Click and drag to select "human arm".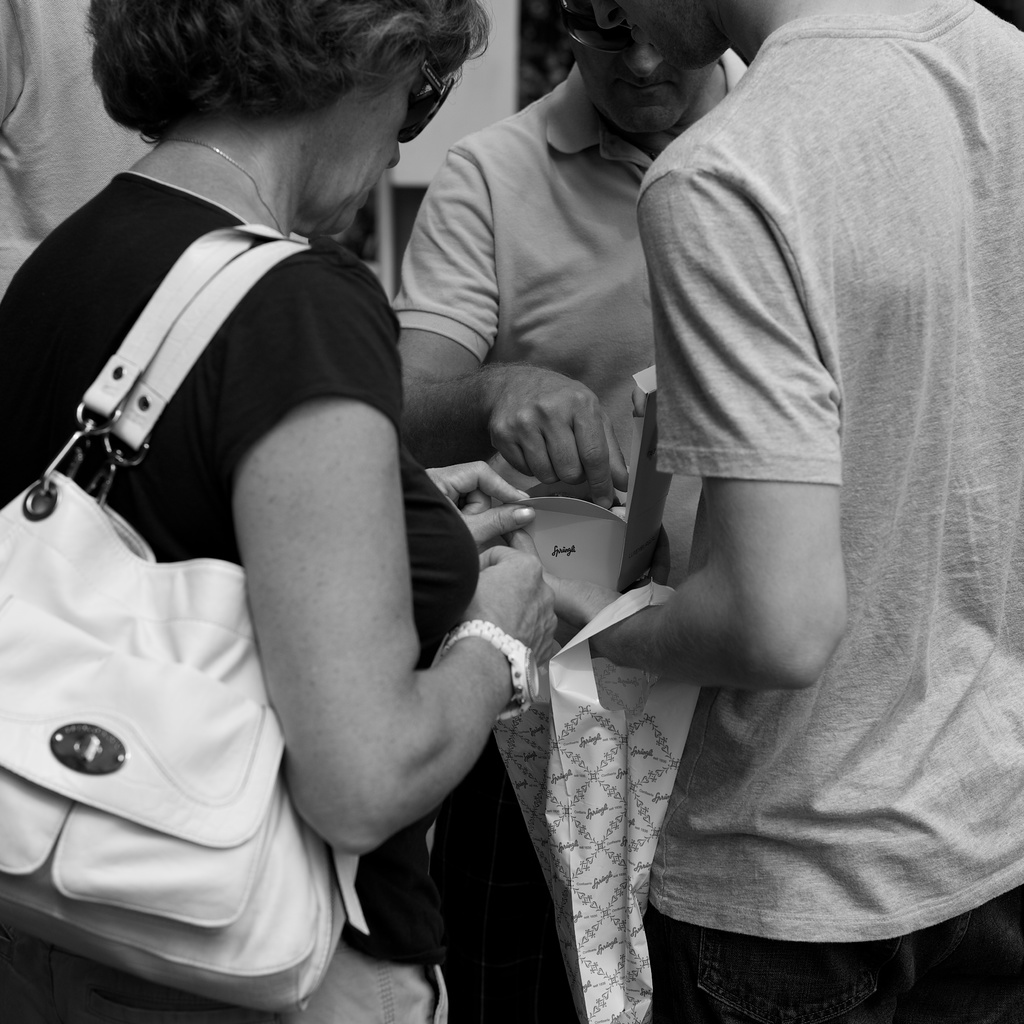
Selection: left=524, top=138, right=855, bottom=712.
